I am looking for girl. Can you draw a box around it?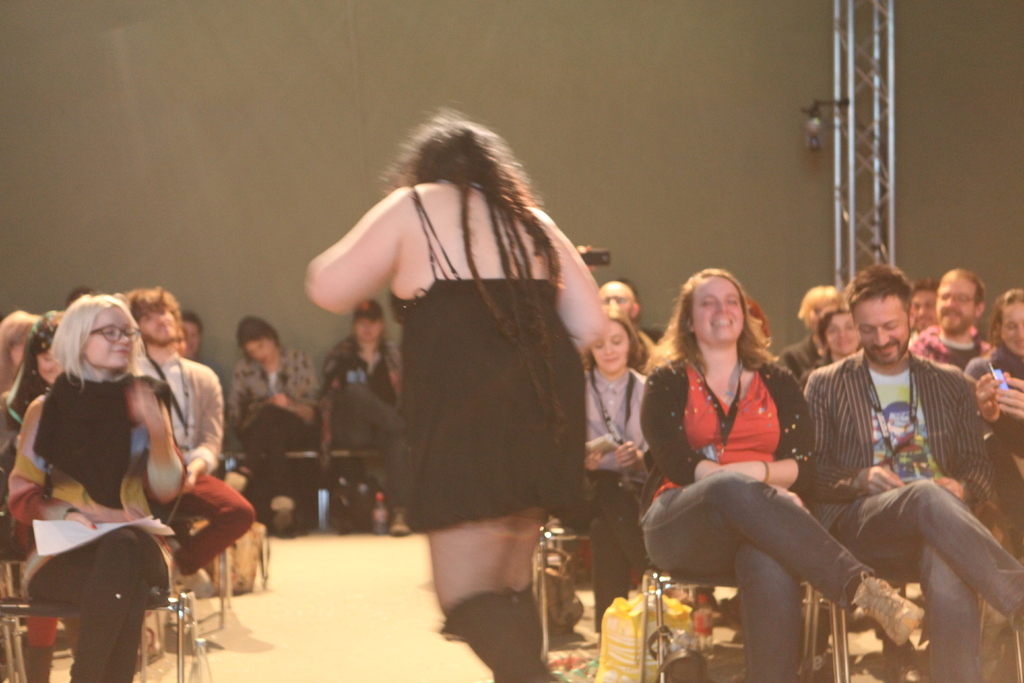
Sure, the bounding box is bbox(8, 293, 188, 682).
